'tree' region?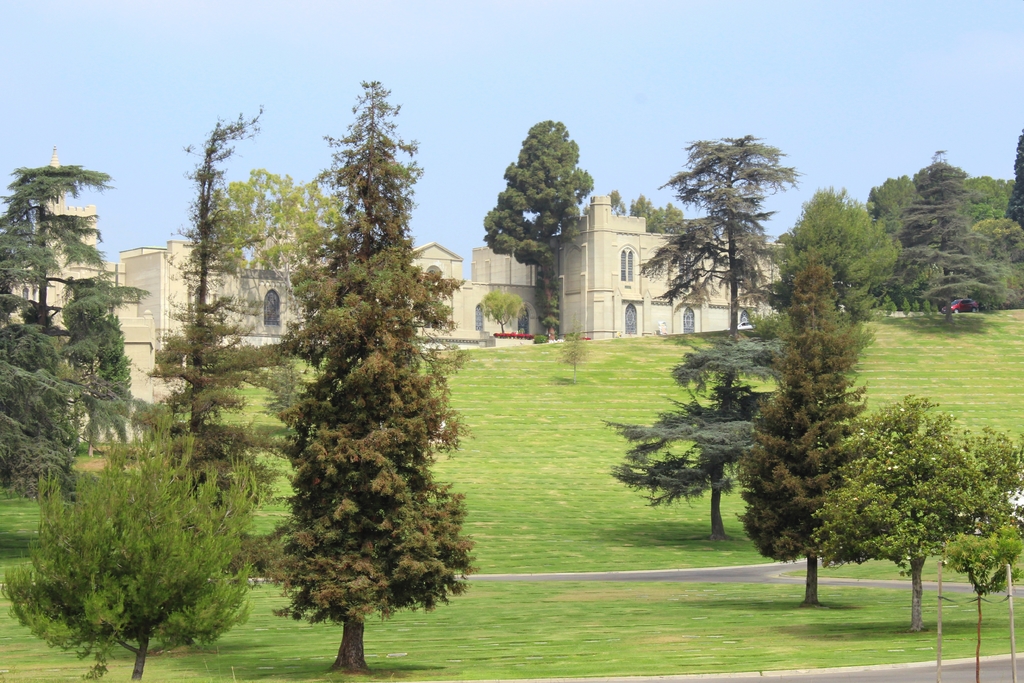
bbox=(600, 133, 806, 542)
